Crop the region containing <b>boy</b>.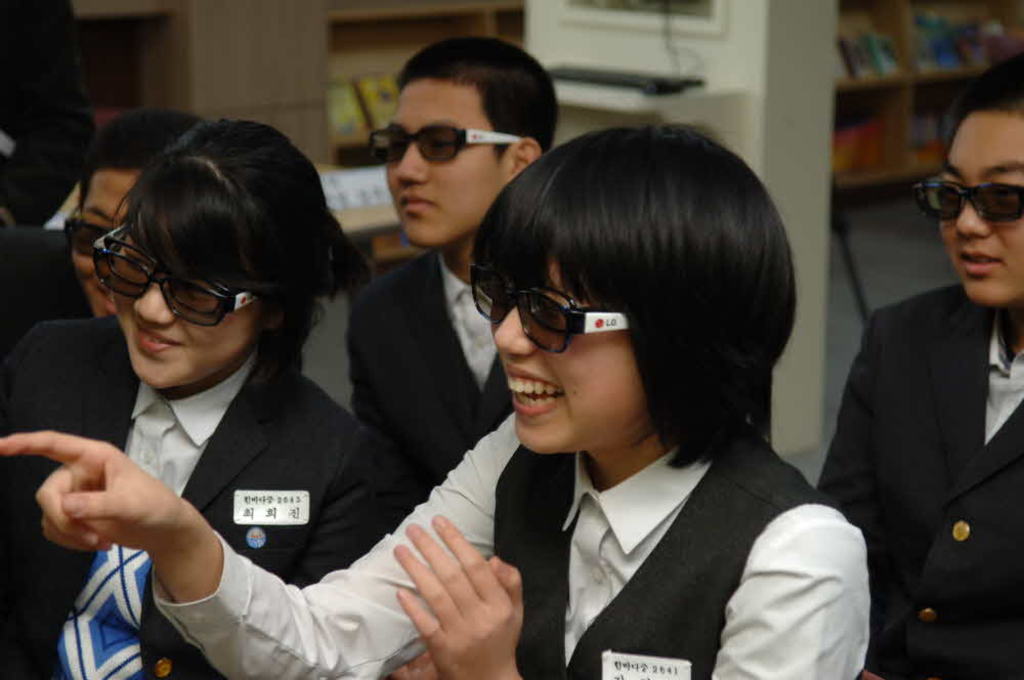
Crop region: Rect(811, 57, 1023, 679).
